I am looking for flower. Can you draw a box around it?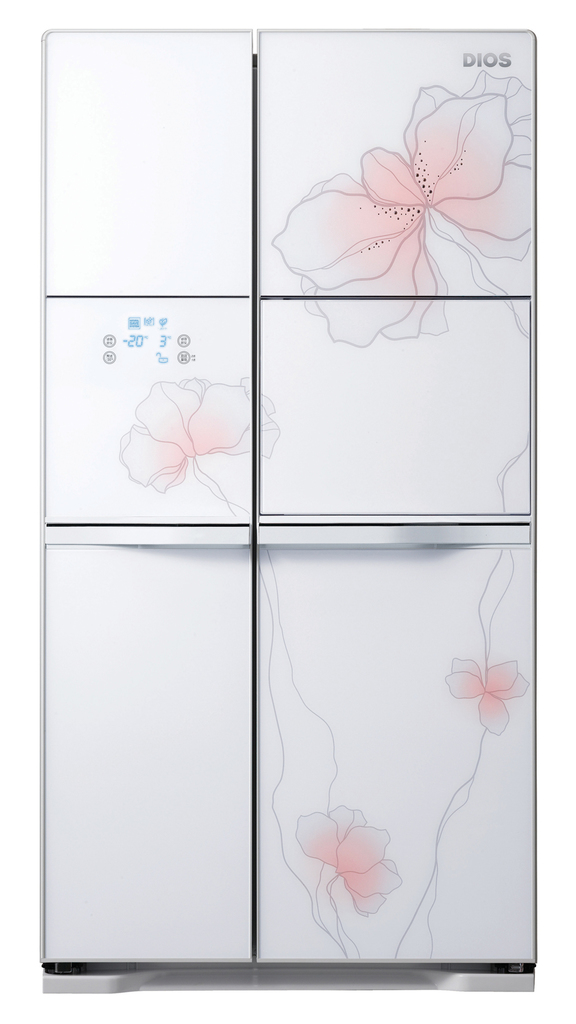
Sure, the bounding box is bbox(296, 797, 401, 914).
